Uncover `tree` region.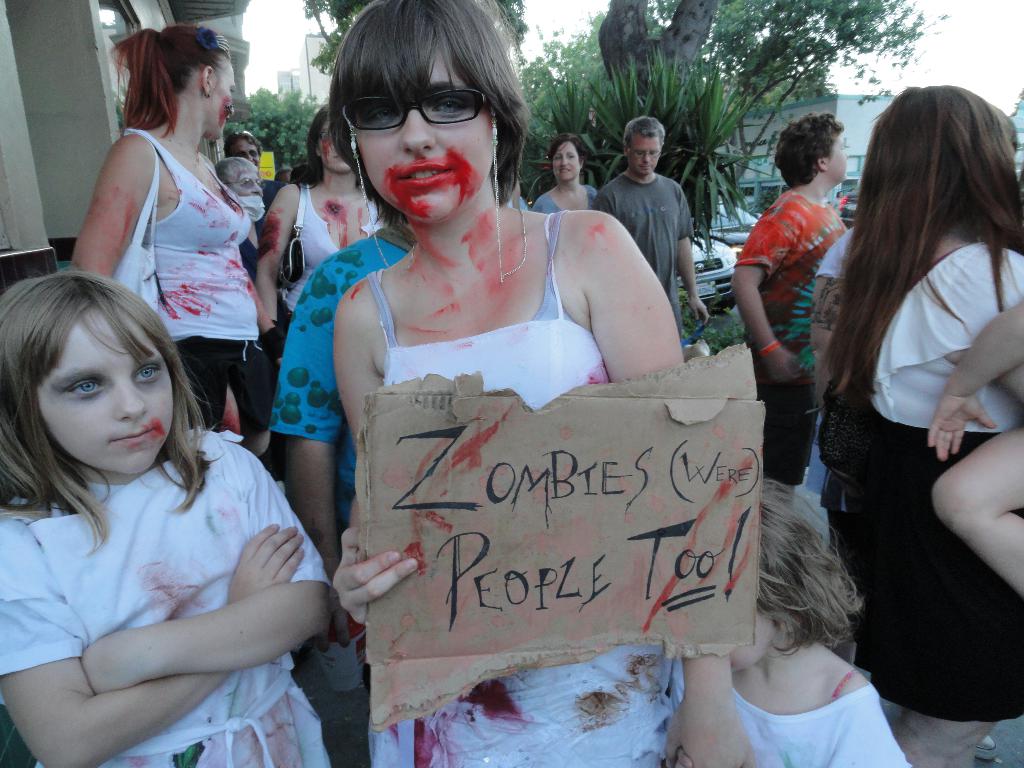
Uncovered: 598, 0, 943, 172.
